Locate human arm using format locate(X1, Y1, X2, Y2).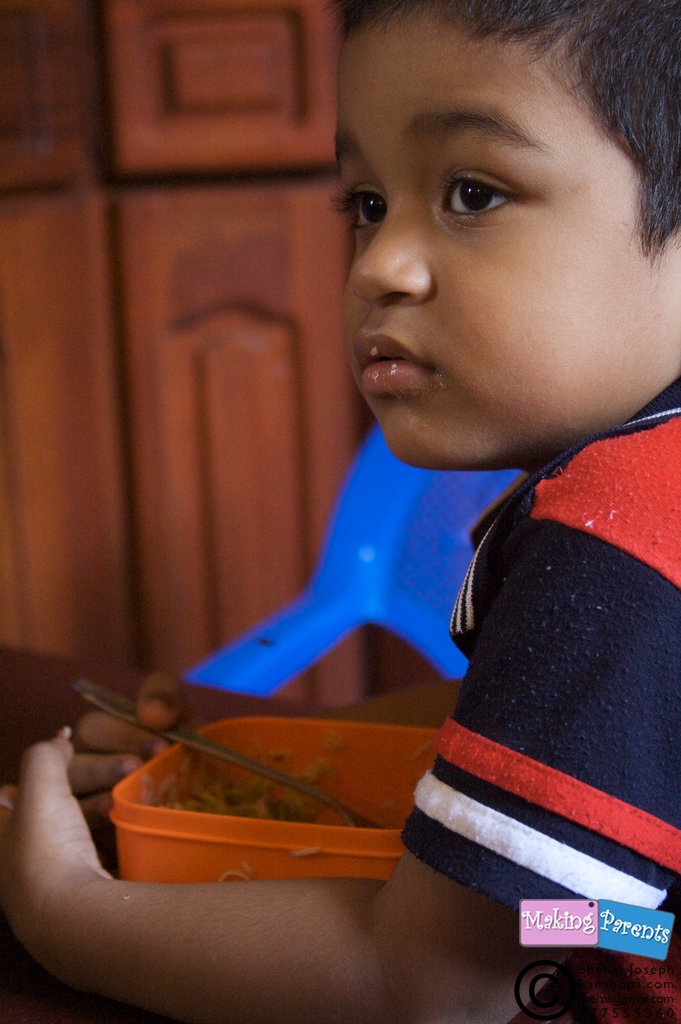
locate(0, 496, 680, 1023).
